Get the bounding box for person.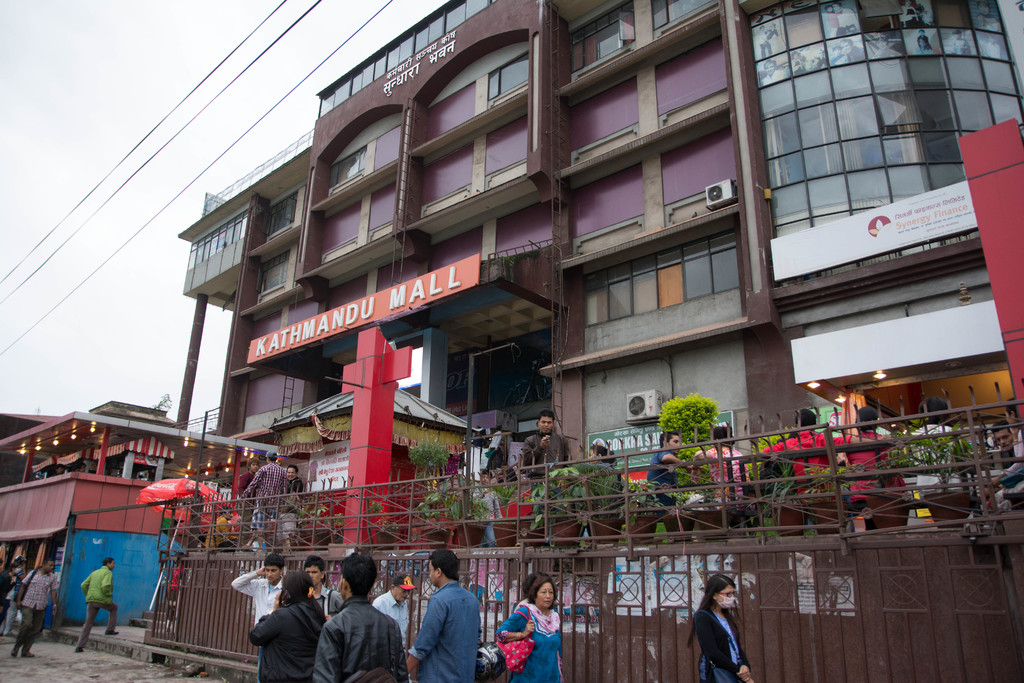
region(308, 553, 405, 682).
